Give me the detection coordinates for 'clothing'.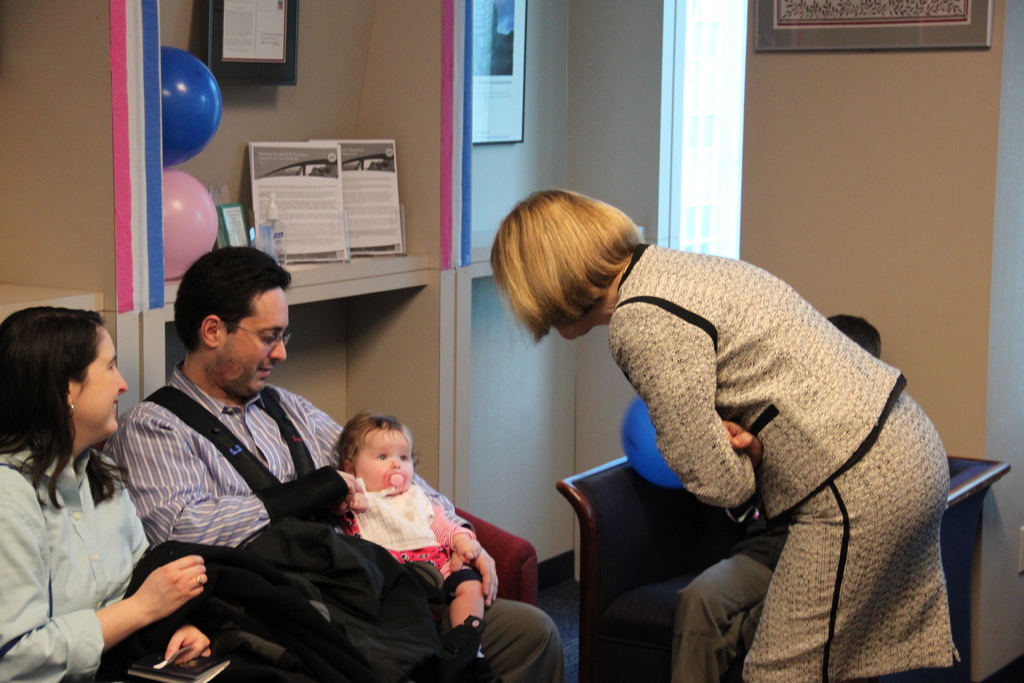
bbox(103, 356, 565, 682).
